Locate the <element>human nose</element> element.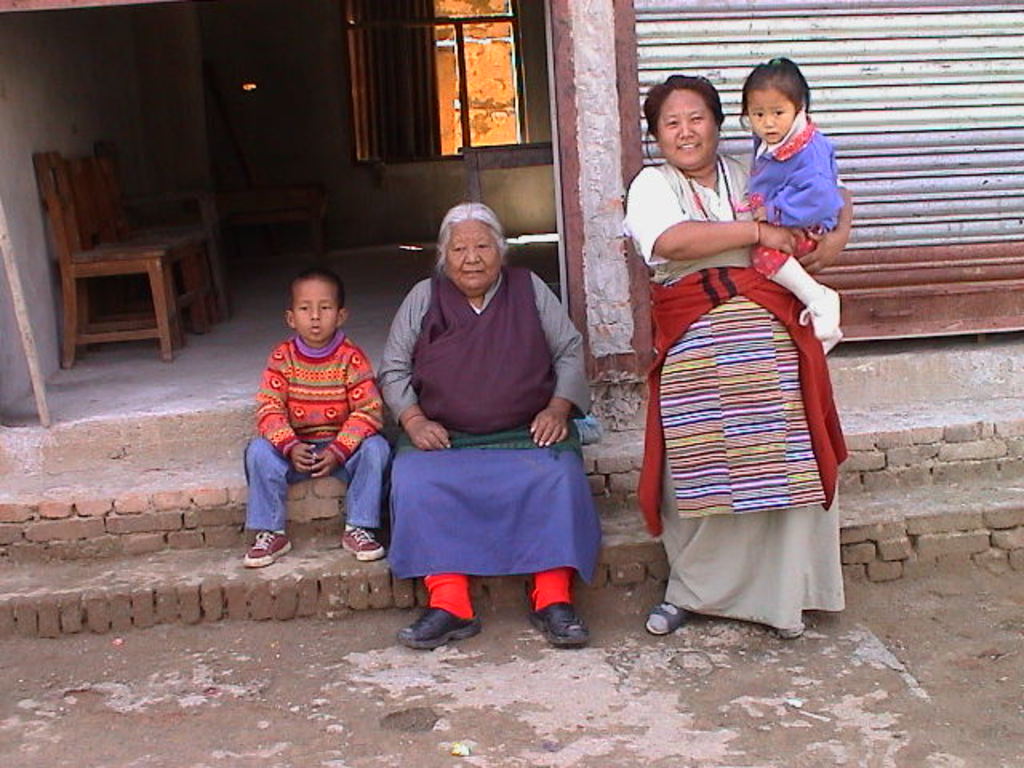
Element bbox: l=306, t=306, r=320, b=322.
